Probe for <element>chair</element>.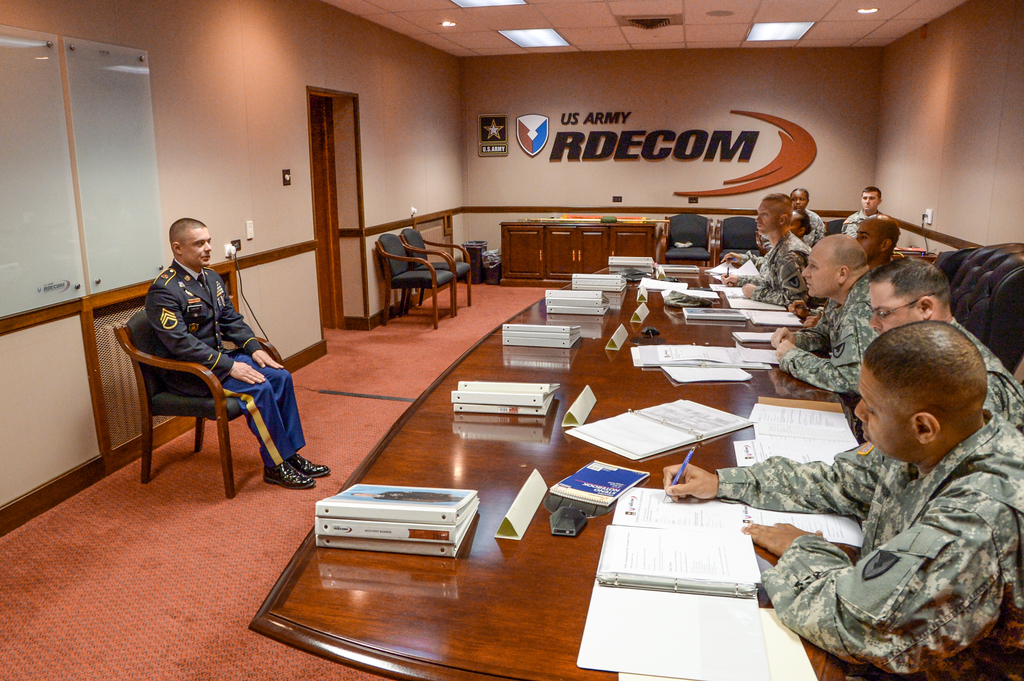
Probe result: <box>828,216,845,236</box>.
